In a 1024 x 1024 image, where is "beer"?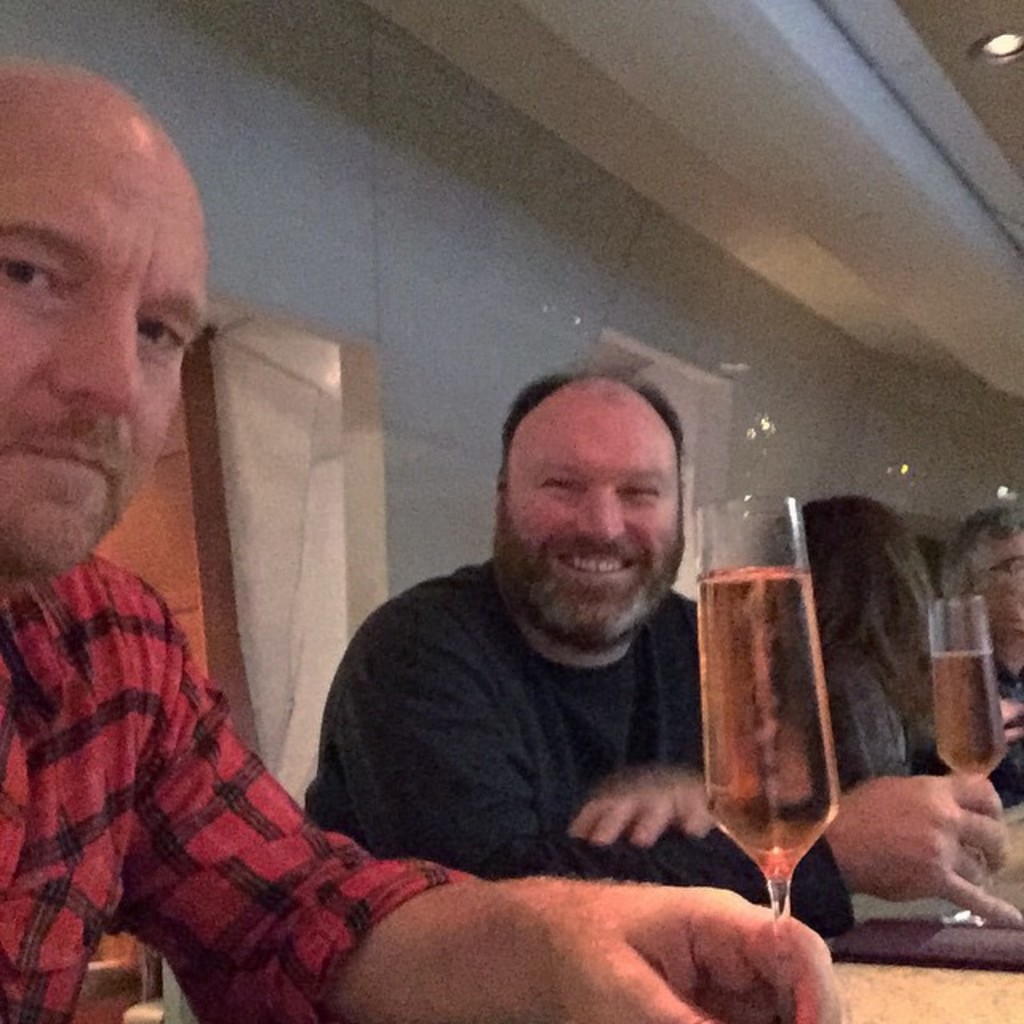
bbox=[675, 498, 856, 925].
